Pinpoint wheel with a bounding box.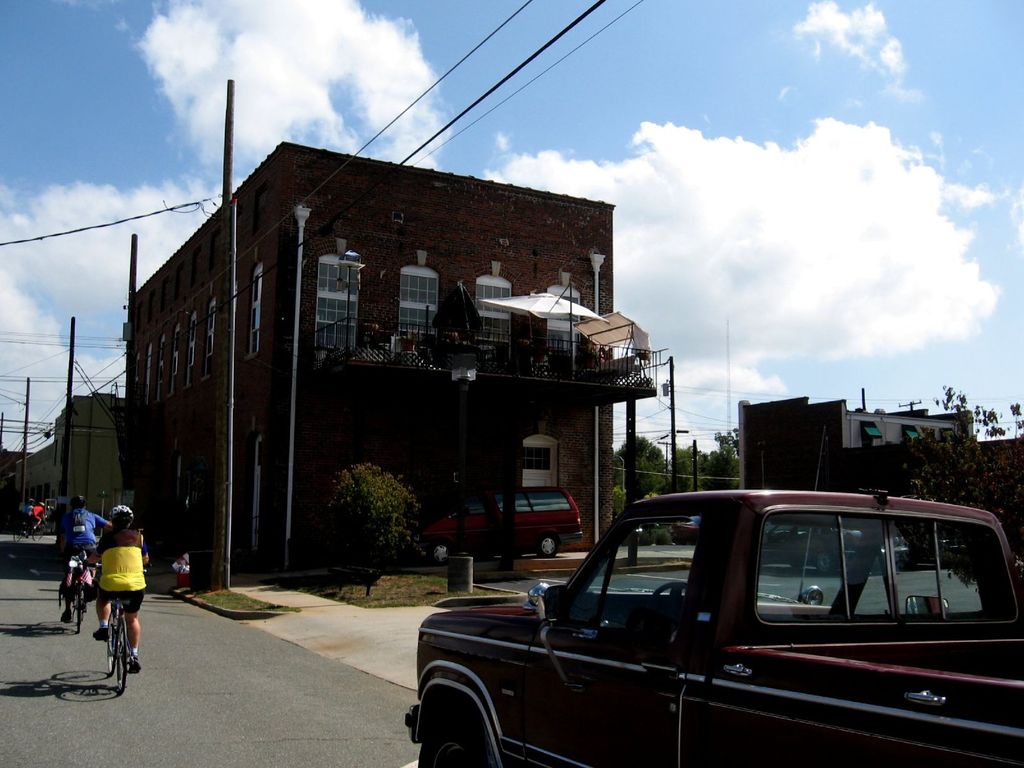
109, 620, 115, 675.
